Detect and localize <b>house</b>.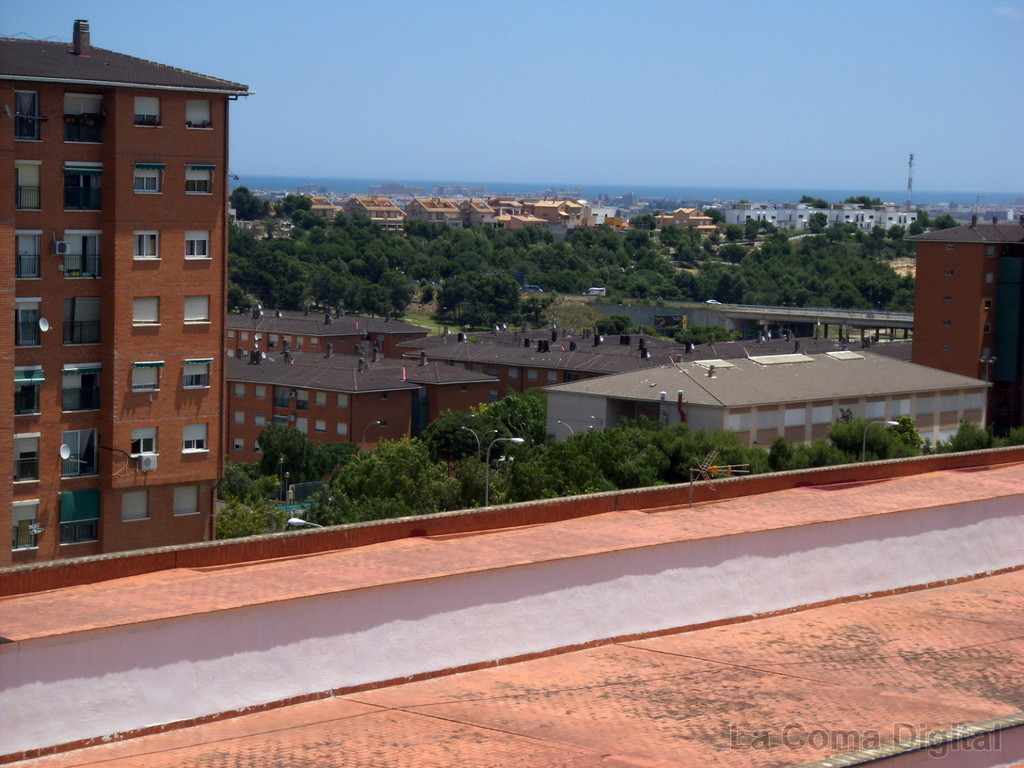
Localized at BBox(235, 297, 429, 363).
